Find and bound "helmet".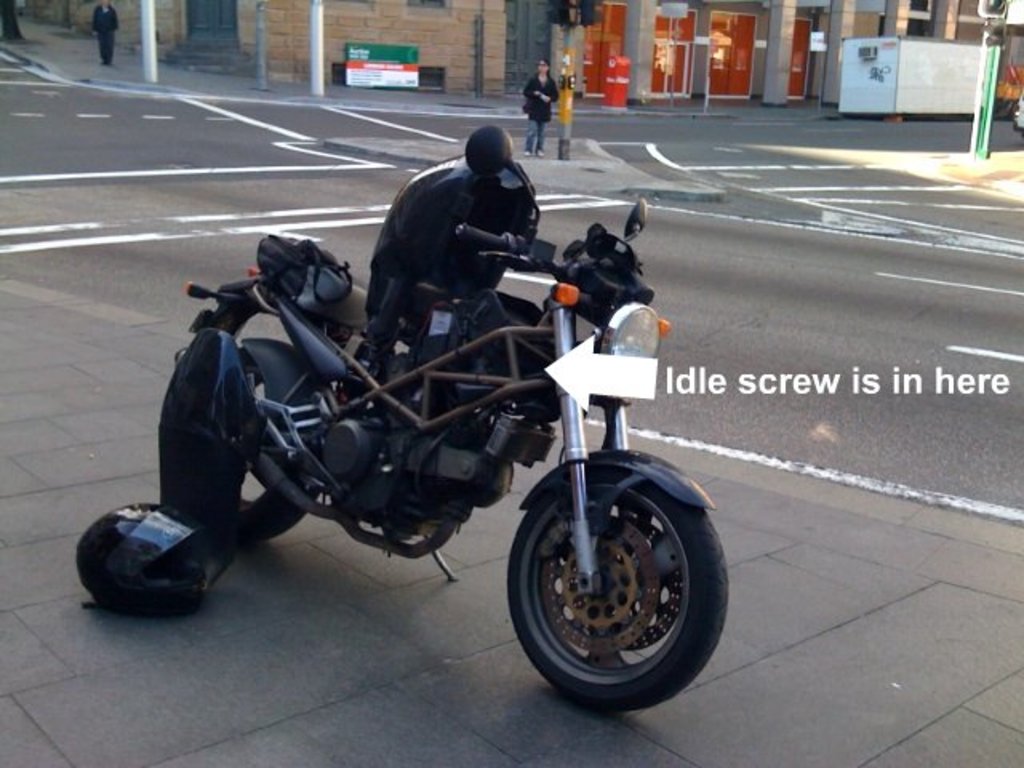
Bound: crop(72, 504, 210, 614).
